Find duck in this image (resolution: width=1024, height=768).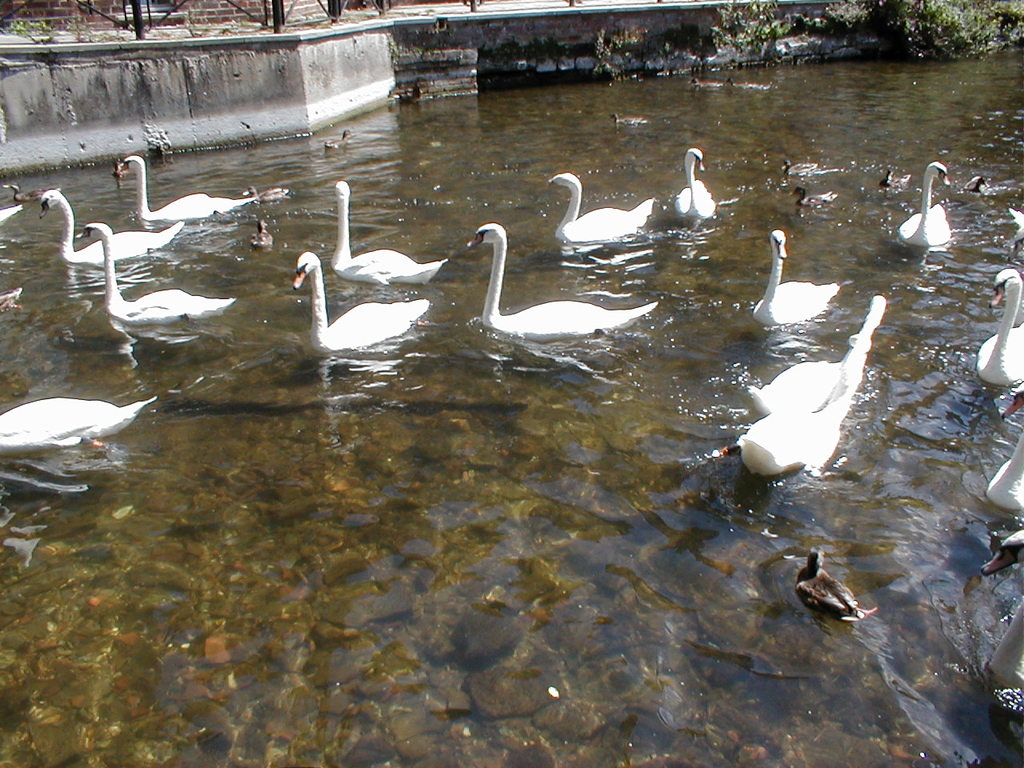
976 532 1023 690.
